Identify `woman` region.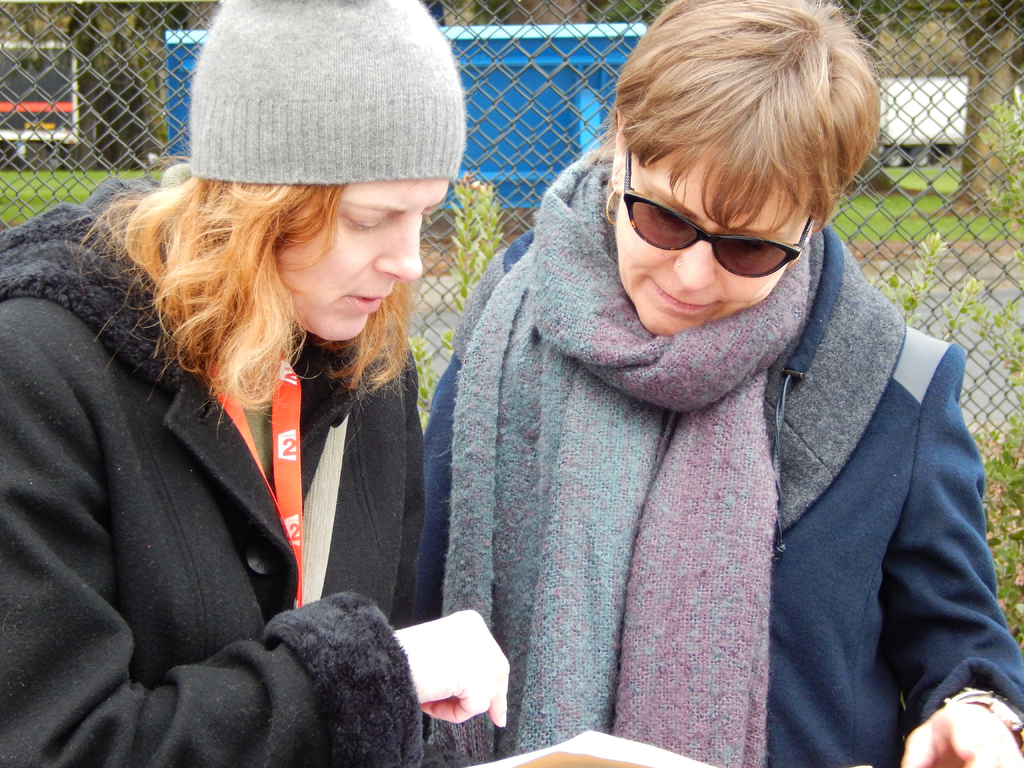
Region: (left=8, top=65, right=487, bottom=759).
